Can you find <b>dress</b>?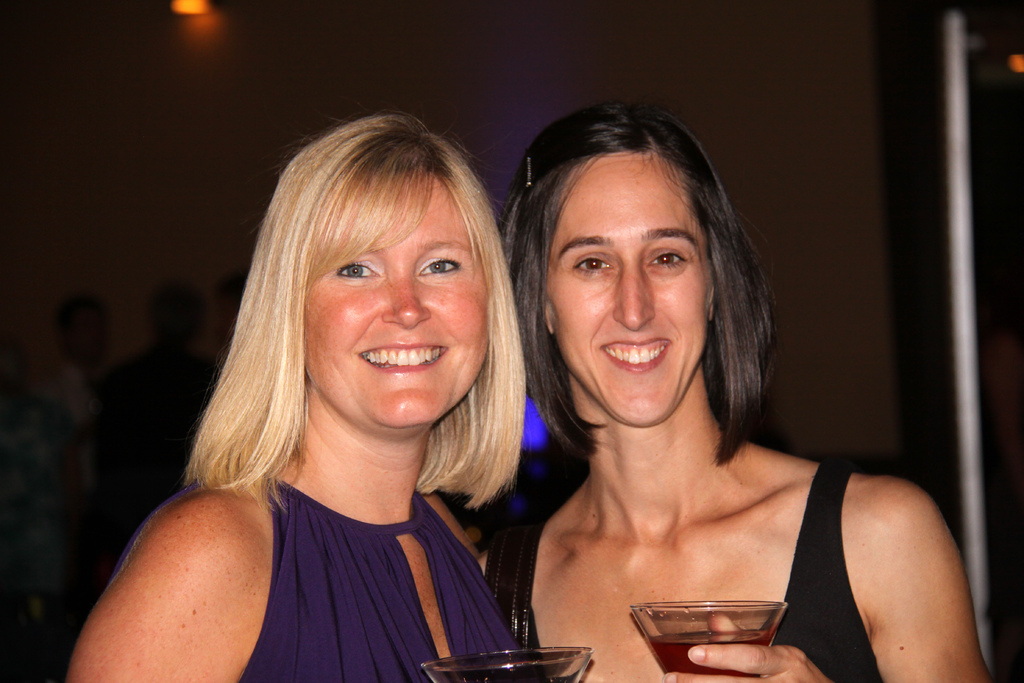
Yes, bounding box: locate(236, 466, 531, 682).
